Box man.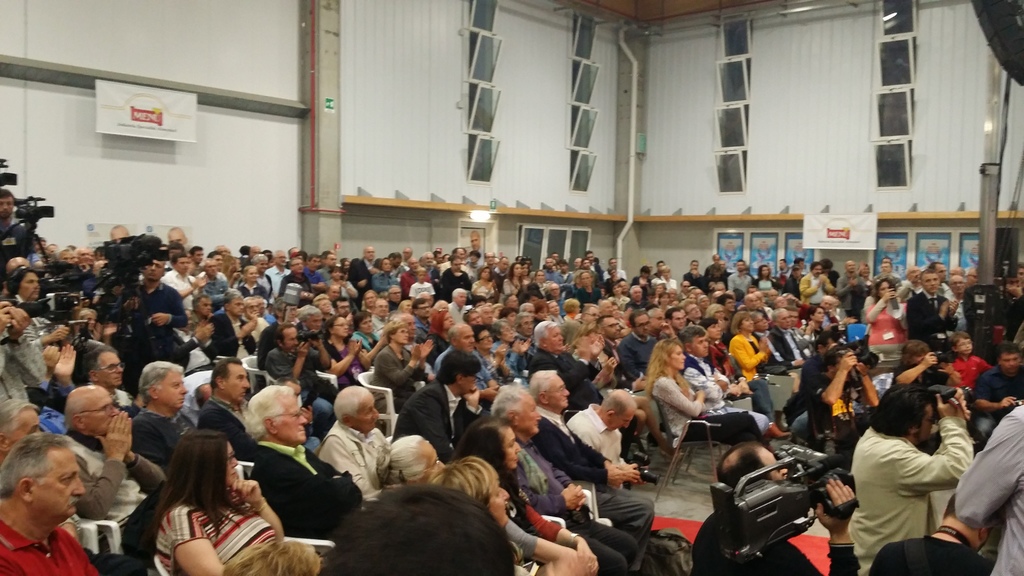
485:253:511:289.
